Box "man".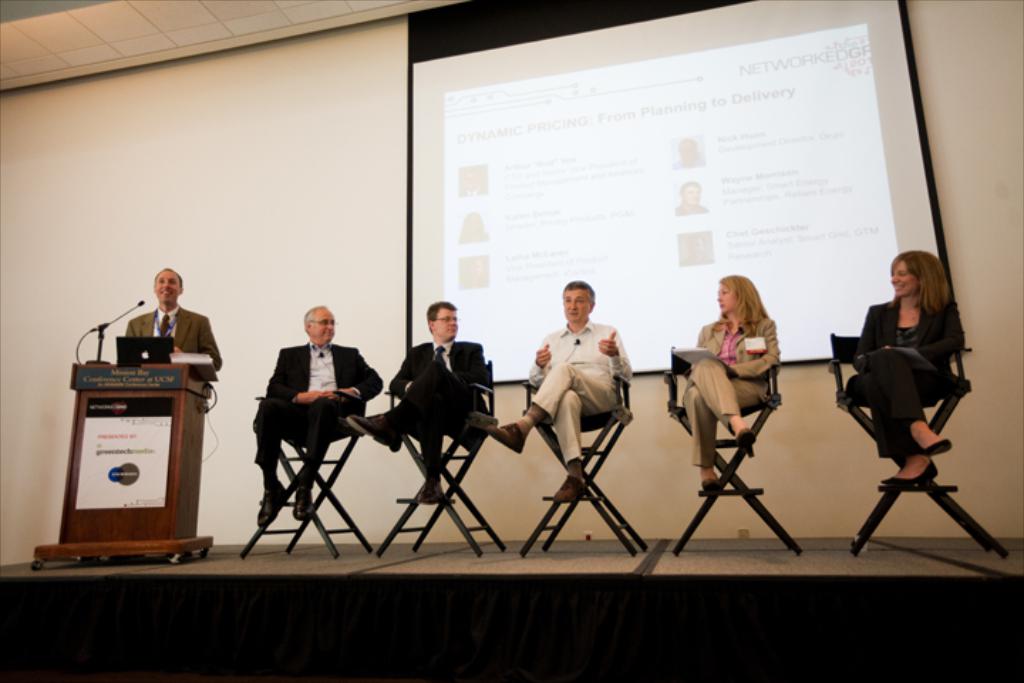
bbox=[486, 283, 634, 505].
